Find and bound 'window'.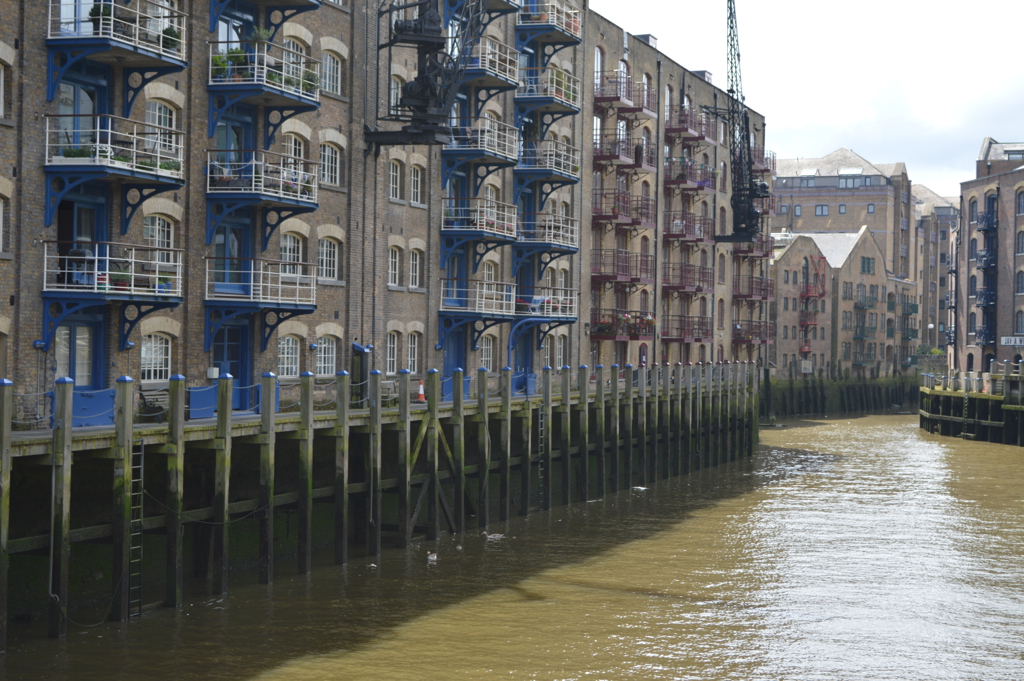
Bound: pyautogui.locateOnScreen(281, 336, 307, 384).
